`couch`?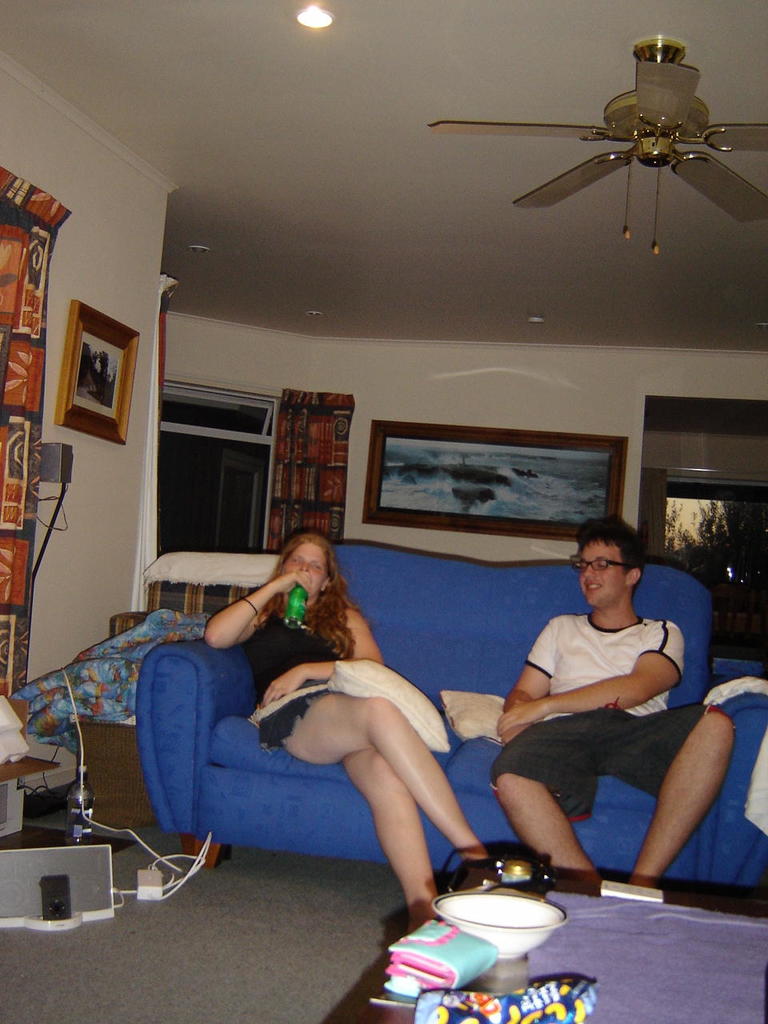
{"left": 130, "top": 536, "right": 767, "bottom": 898}
